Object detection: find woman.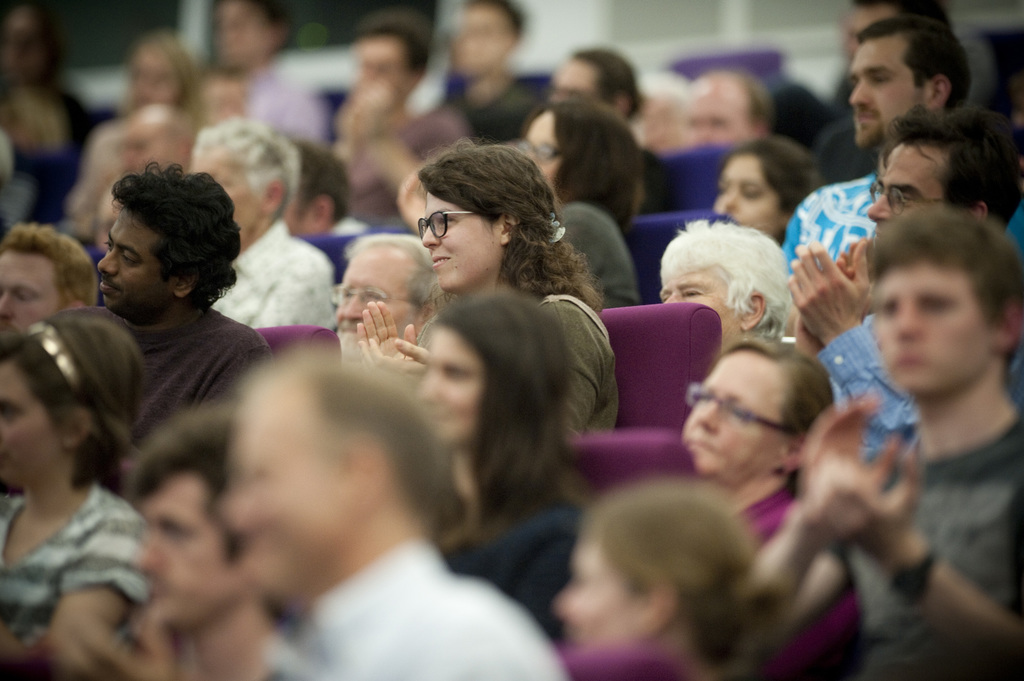
select_region(547, 473, 792, 680).
